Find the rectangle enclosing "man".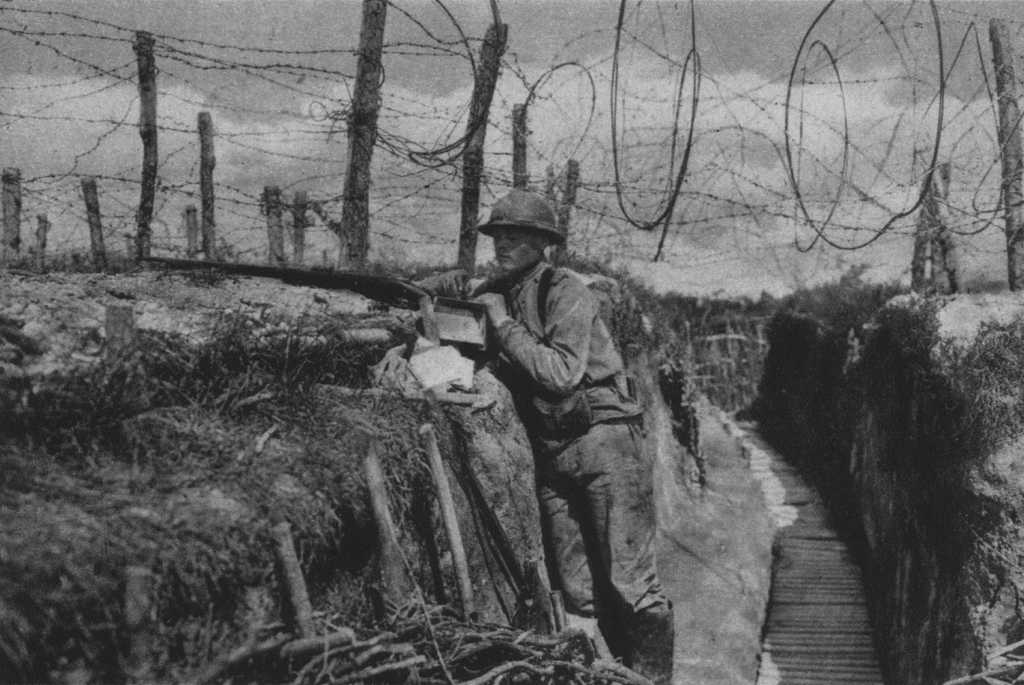
left=436, top=177, right=667, bottom=647.
